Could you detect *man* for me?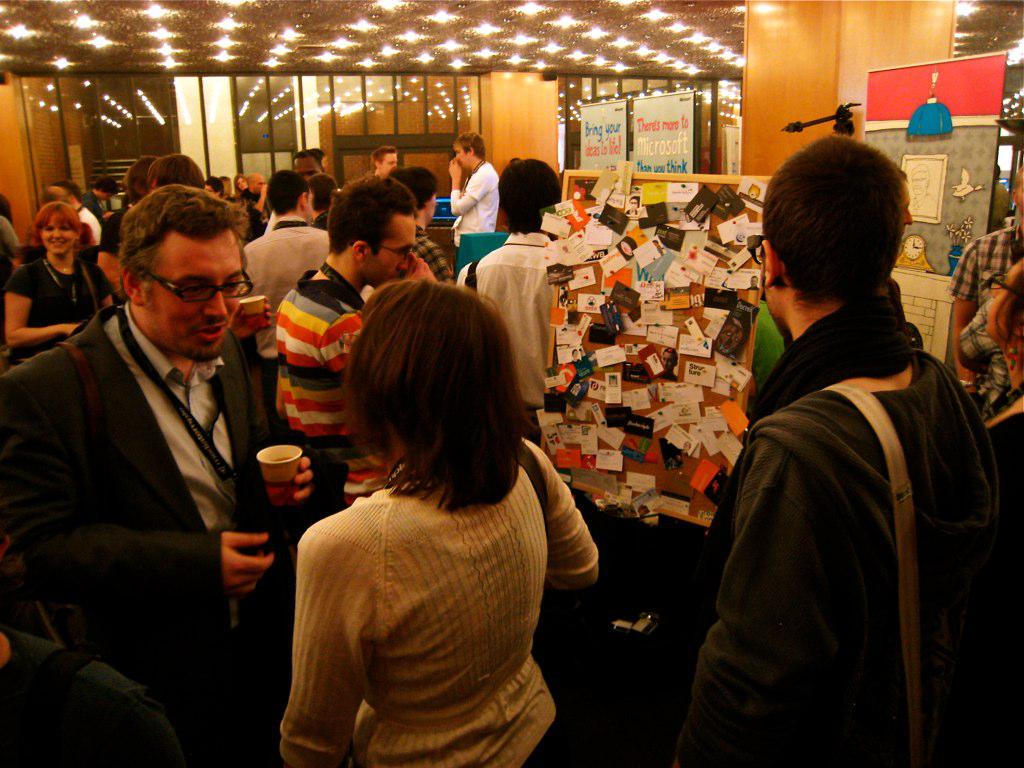
Detection result: 15/165/309/751.
